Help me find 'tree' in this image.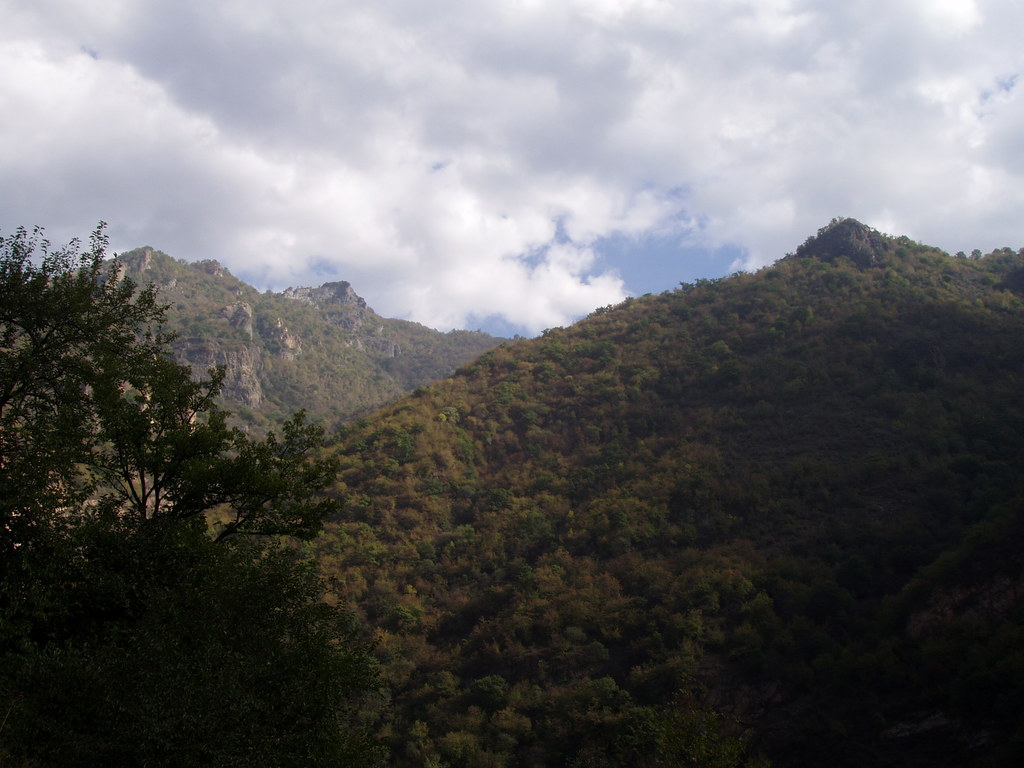
Found it: box=[22, 220, 329, 603].
